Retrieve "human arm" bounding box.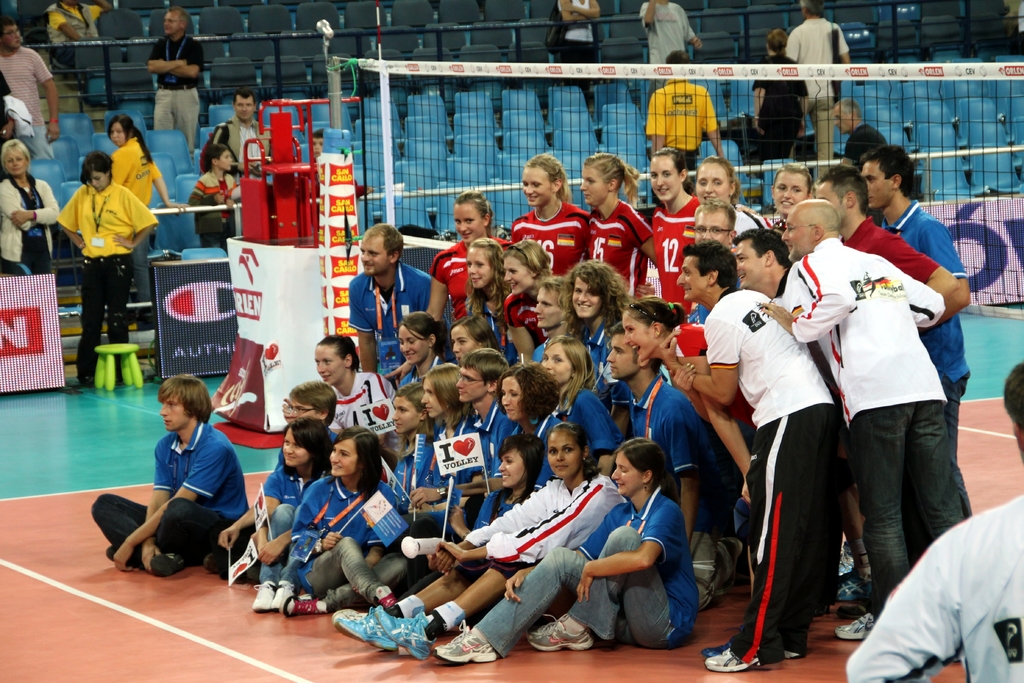
Bounding box: (left=660, top=329, right=738, bottom=402).
